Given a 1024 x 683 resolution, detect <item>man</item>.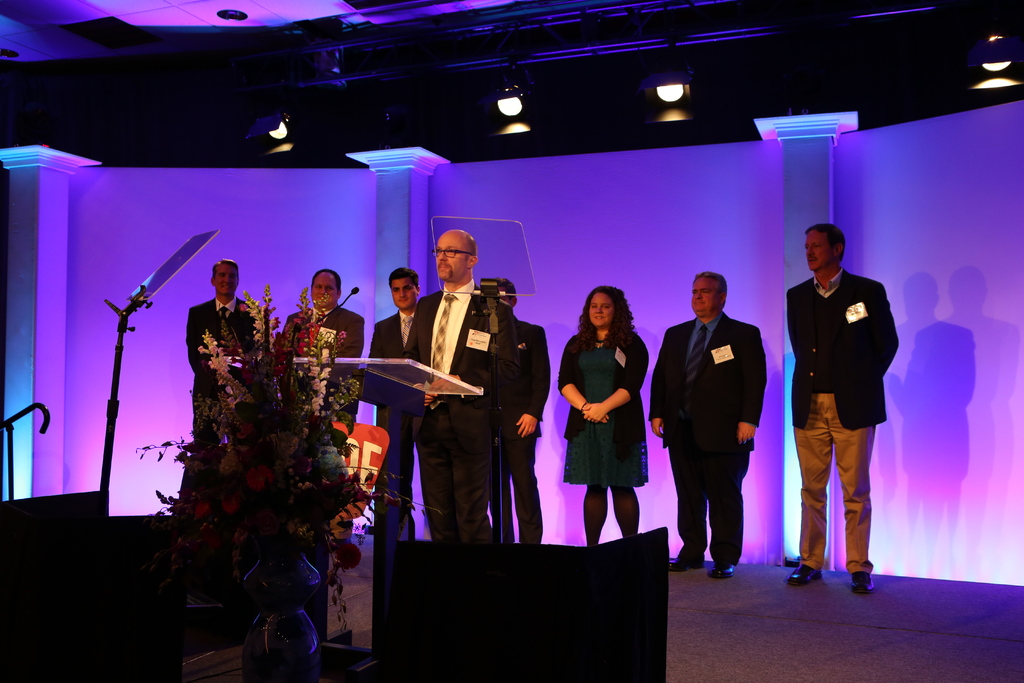
crop(650, 270, 769, 575).
